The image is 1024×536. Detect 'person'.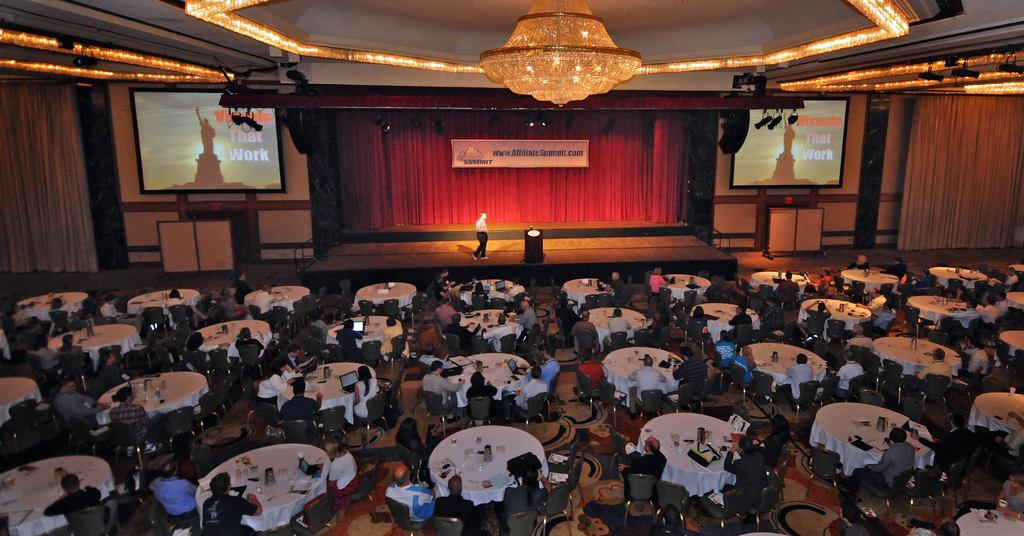
Detection: bbox=(252, 284, 277, 319).
